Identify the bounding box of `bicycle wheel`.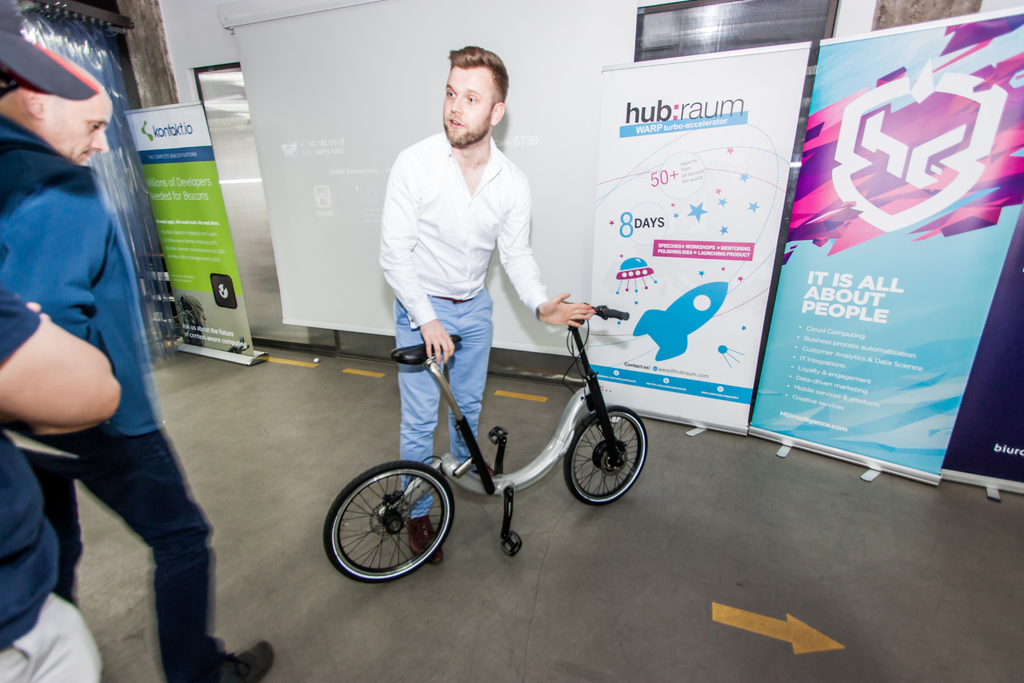
bbox=(324, 467, 456, 584).
